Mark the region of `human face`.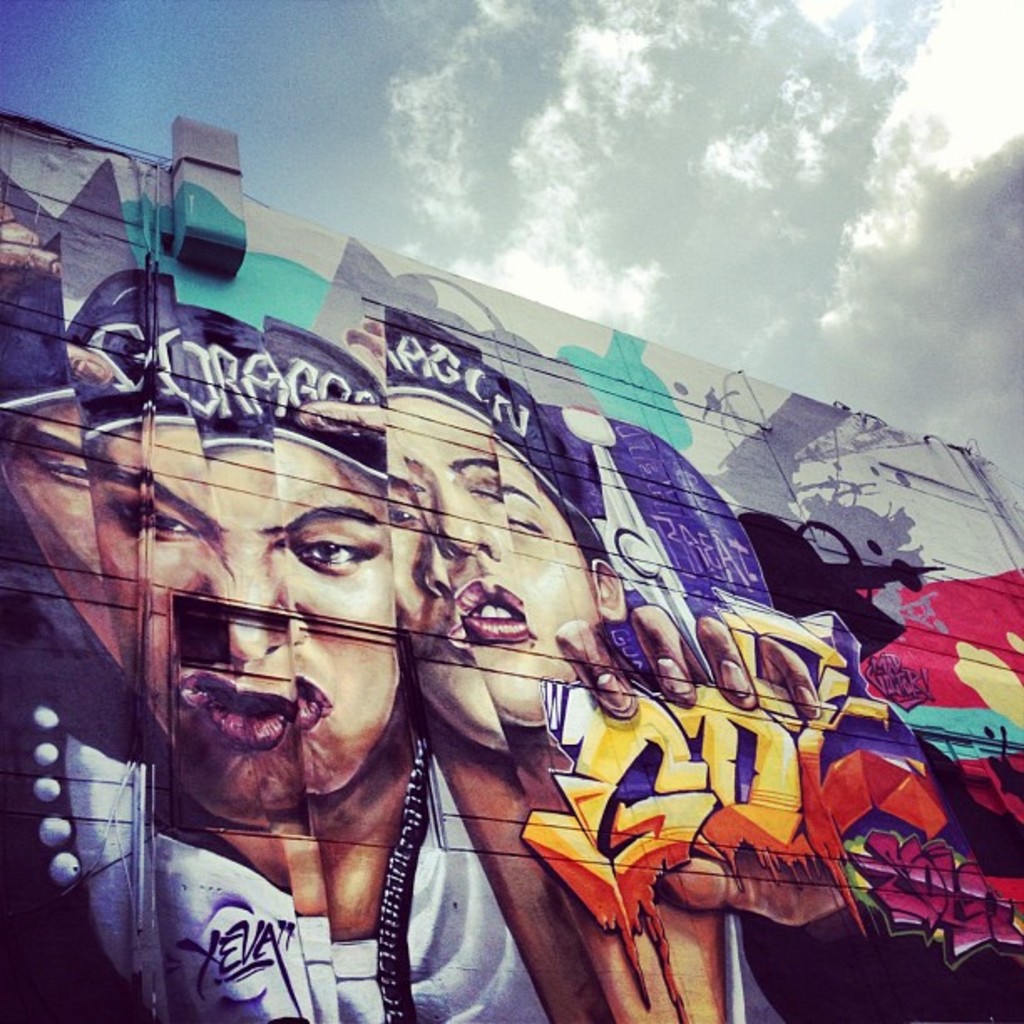
Region: select_region(77, 427, 398, 810).
